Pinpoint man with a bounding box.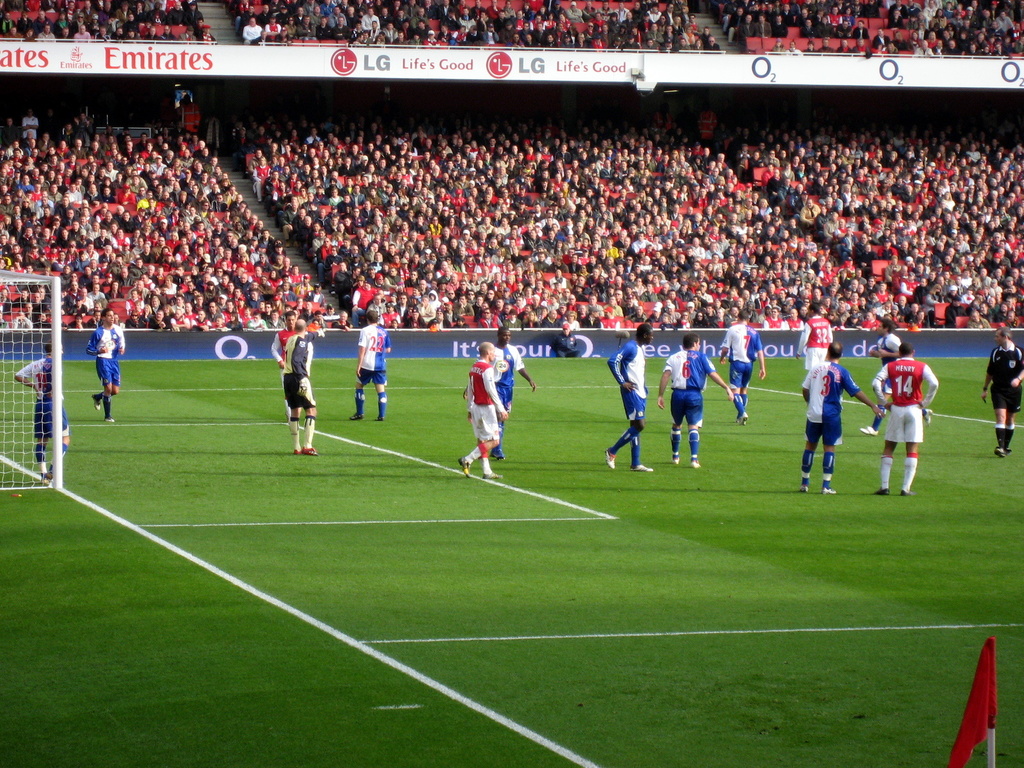
detection(797, 301, 844, 383).
